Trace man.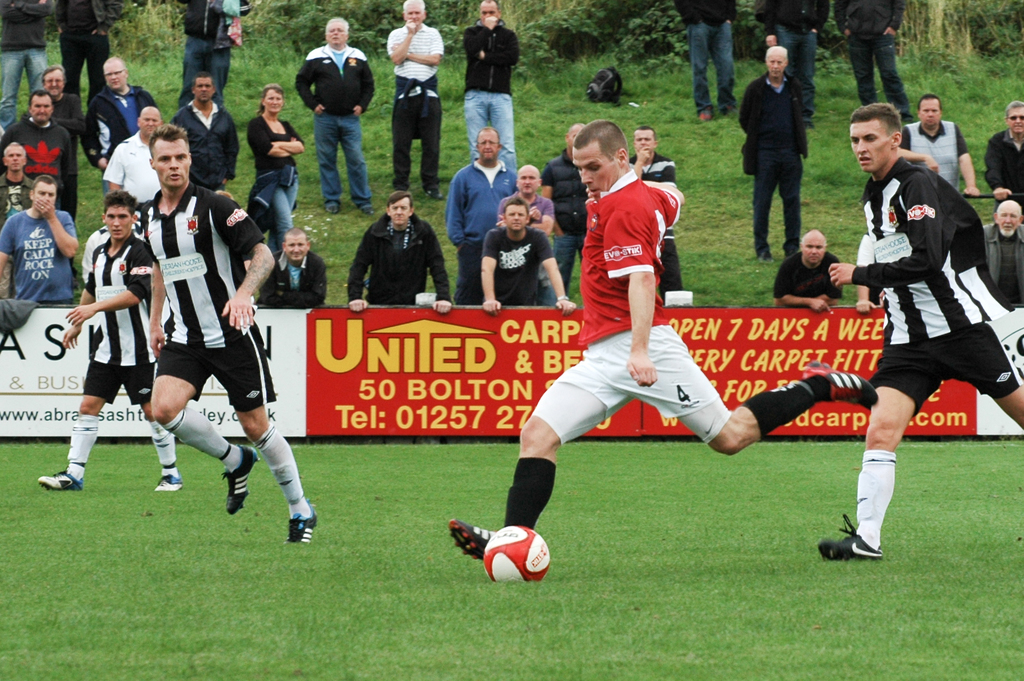
Traced to 976 199 1023 315.
